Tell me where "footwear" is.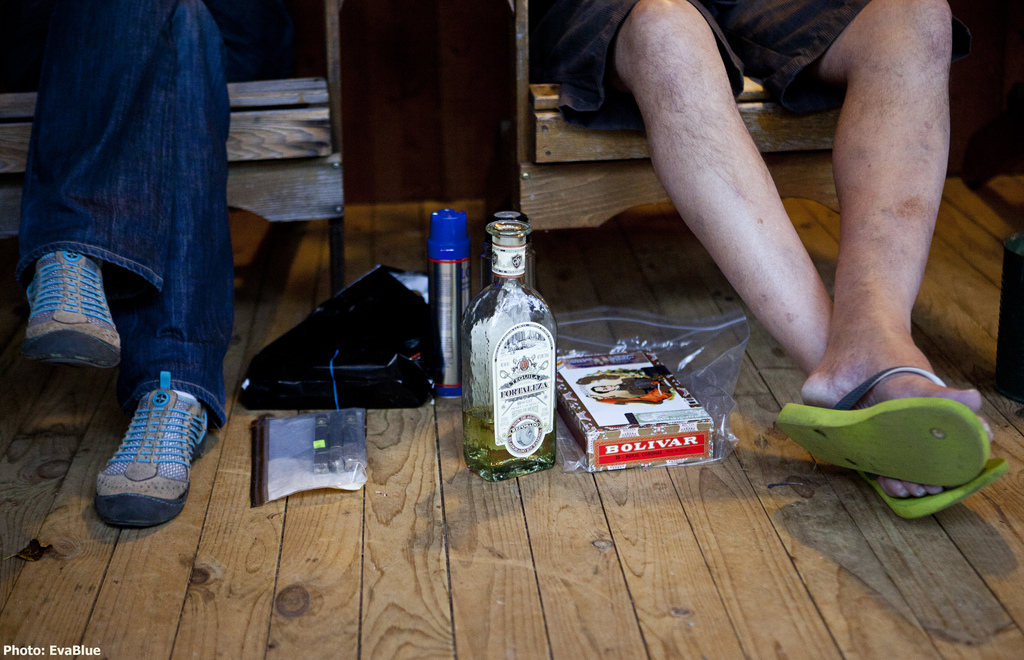
"footwear" is at <bbox>865, 461, 1012, 520</bbox>.
